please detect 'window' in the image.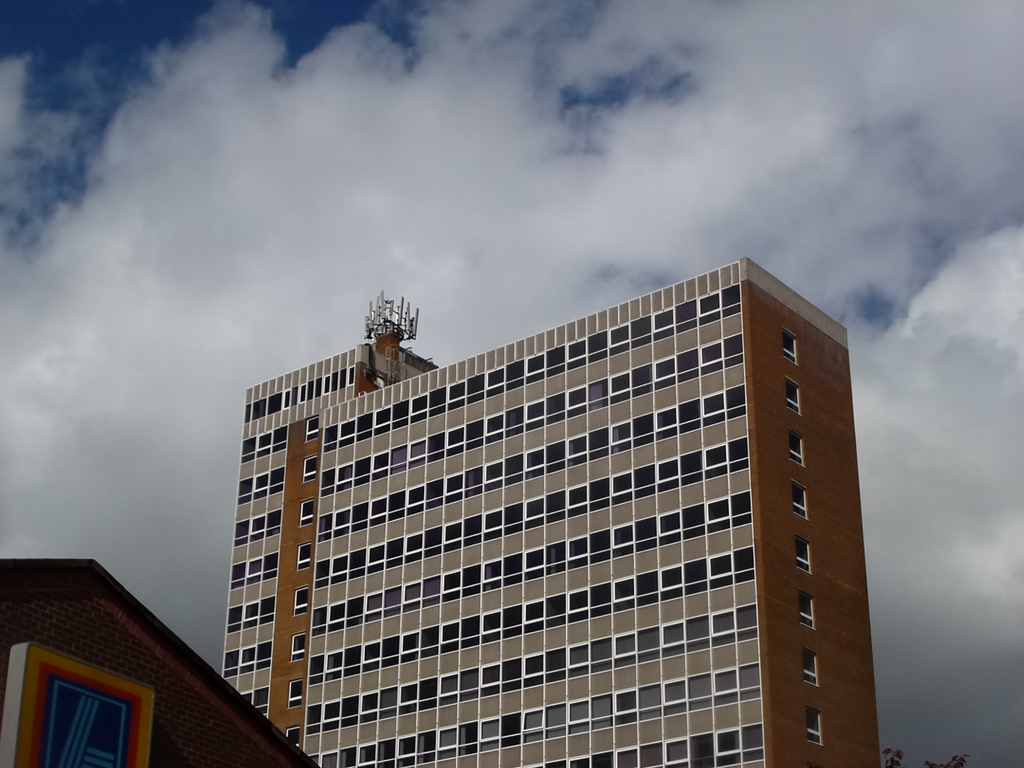
BBox(303, 452, 316, 483).
